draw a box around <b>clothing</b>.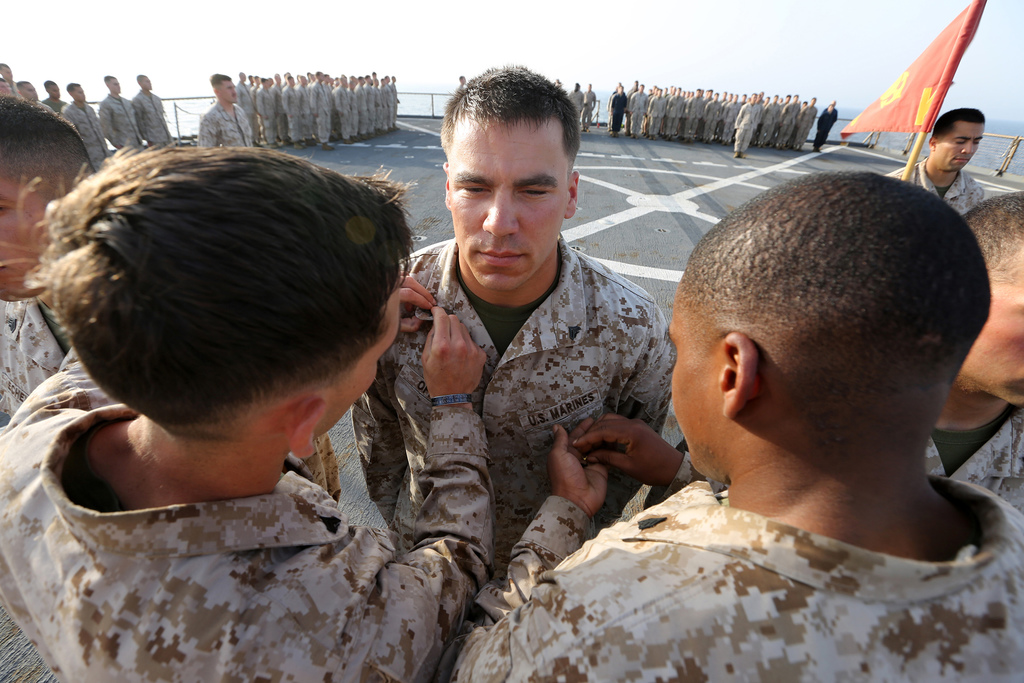
[left=0, top=379, right=486, bottom=670].
